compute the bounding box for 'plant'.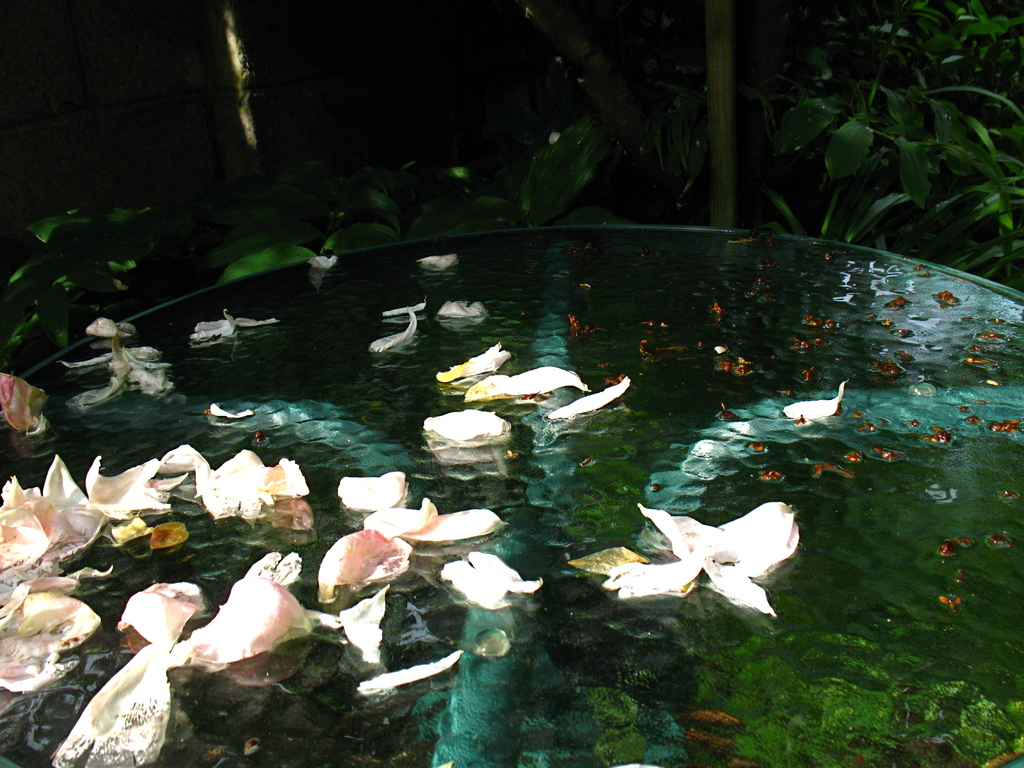
x1=270, y1=136, x2=412, y2=282.
